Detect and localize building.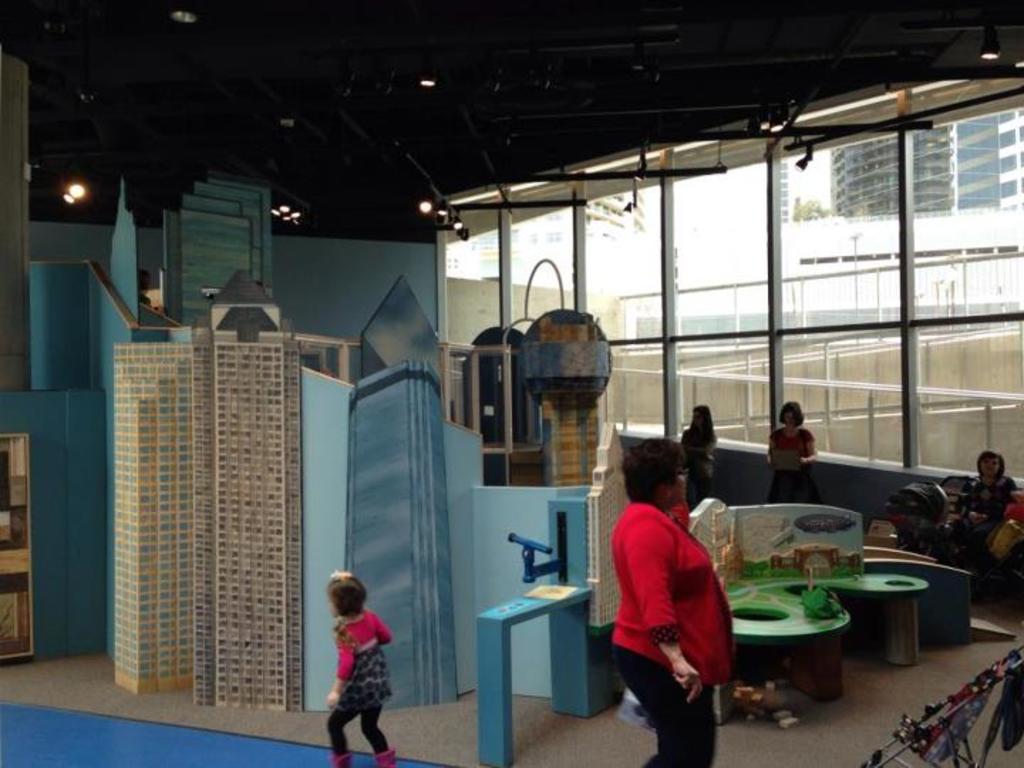
Localized at pyautogui.locateOnScreen(835, 119, 957, 216).
